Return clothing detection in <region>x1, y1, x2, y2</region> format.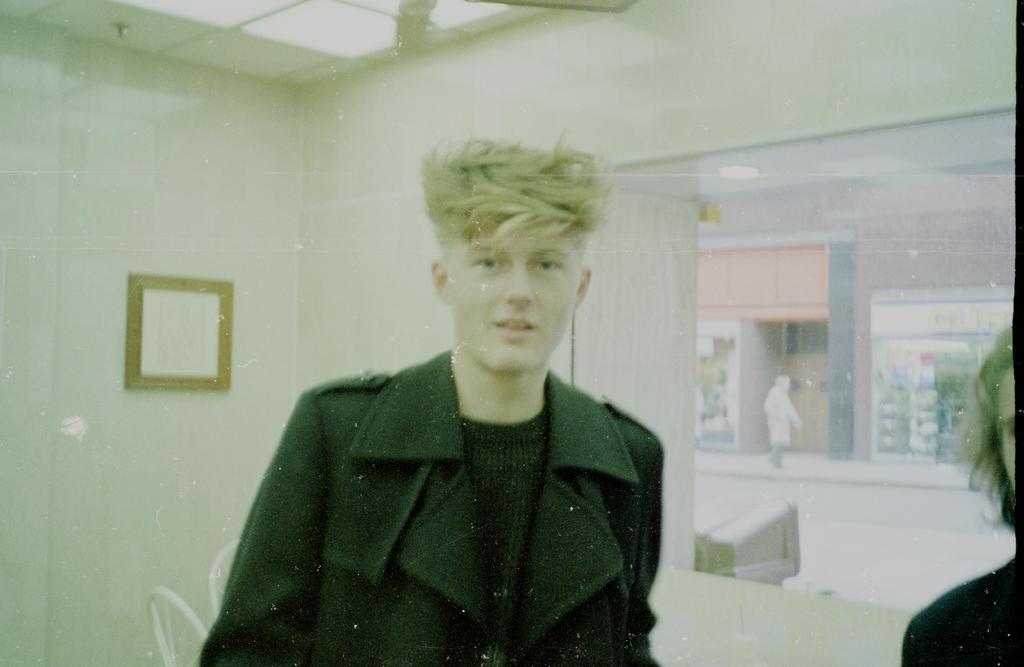
<region>903, 557, 1023, 666</region>.
